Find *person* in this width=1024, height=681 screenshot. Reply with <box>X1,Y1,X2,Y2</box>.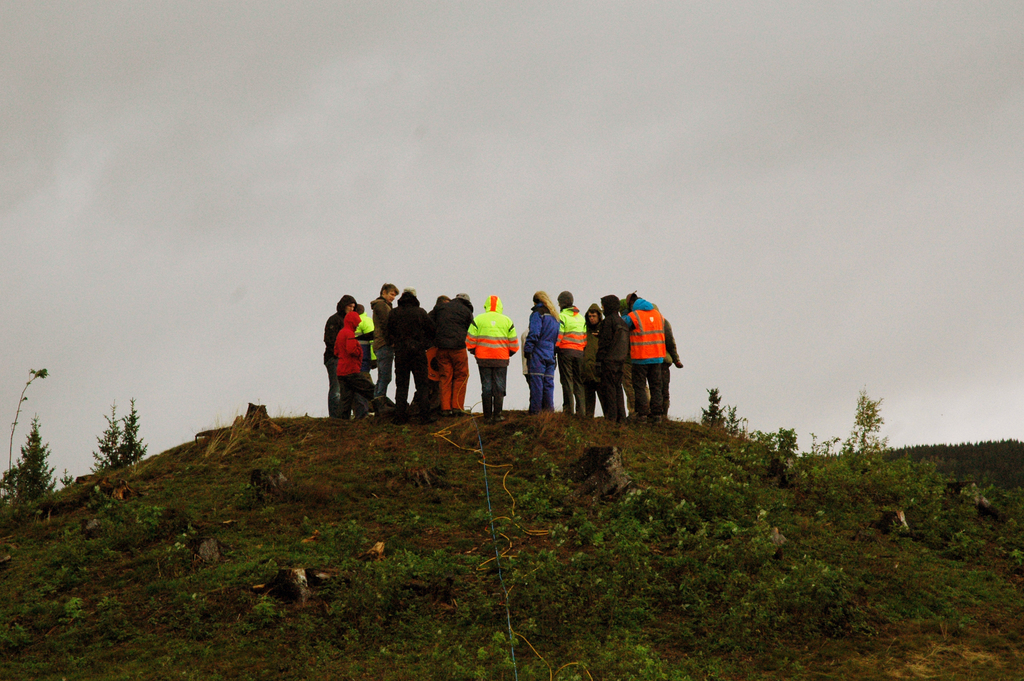
<box>323,293,356,416</box>.
